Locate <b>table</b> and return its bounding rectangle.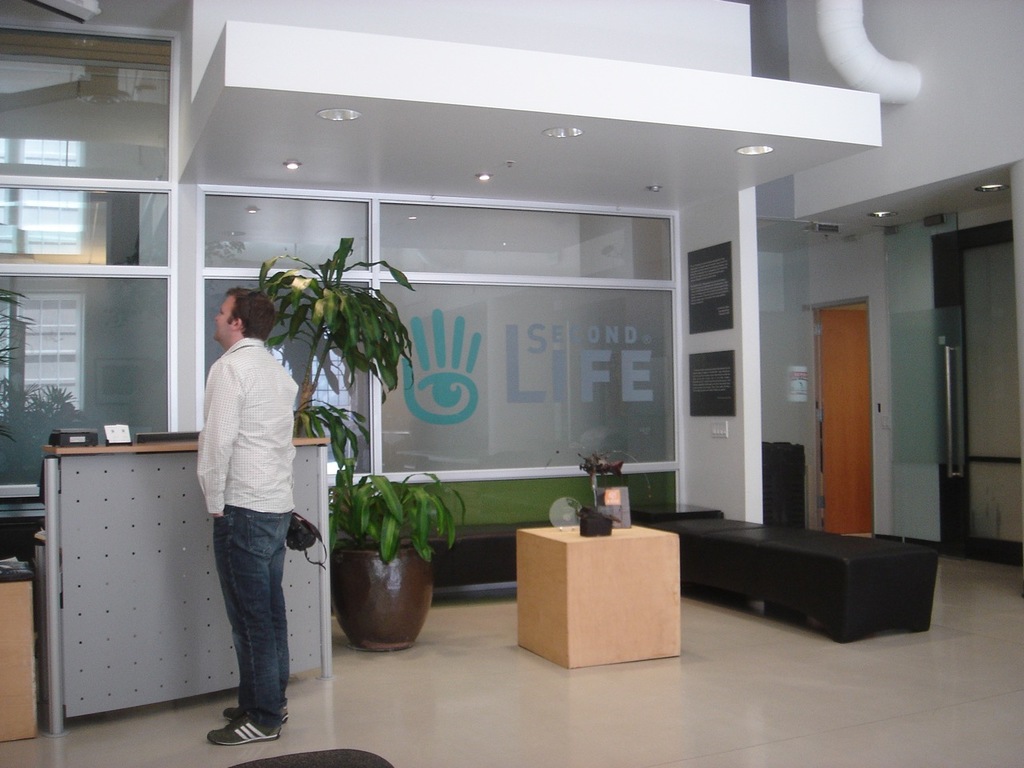
Rect(499, 510, 703, 672).
